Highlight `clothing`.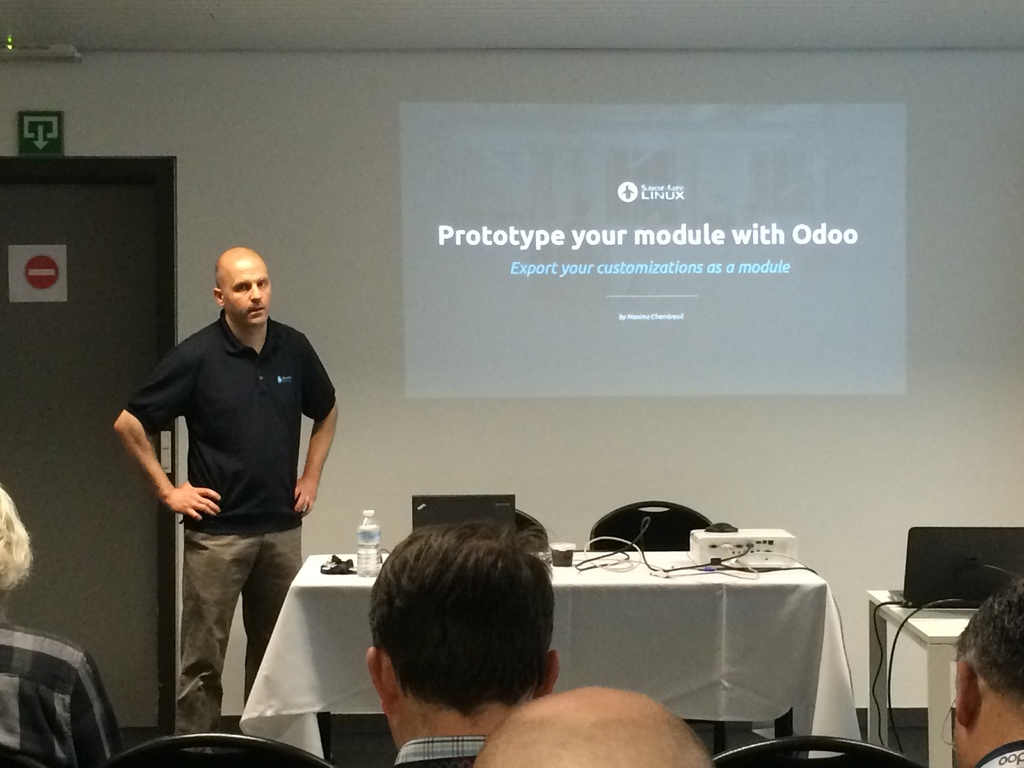
Highlighted region: pyautogui.locateOnScreen(970, 743, 1023, 767).
